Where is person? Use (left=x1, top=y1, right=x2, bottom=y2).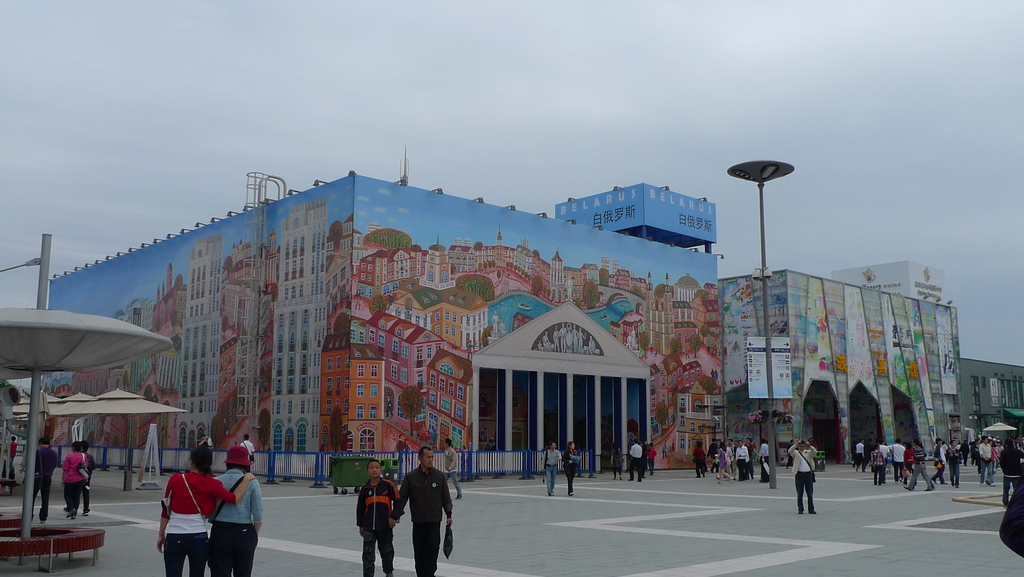
(left=209, top=438, right=275, bottom=576).
